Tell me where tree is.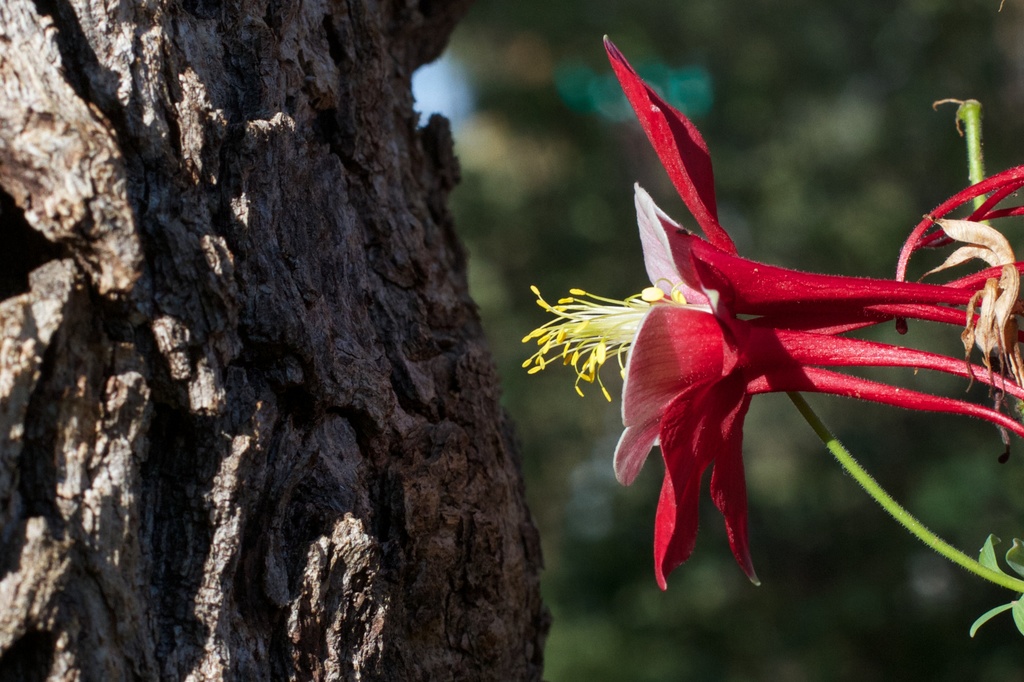
tree is at bbox=[0, 0, 548, 681].
